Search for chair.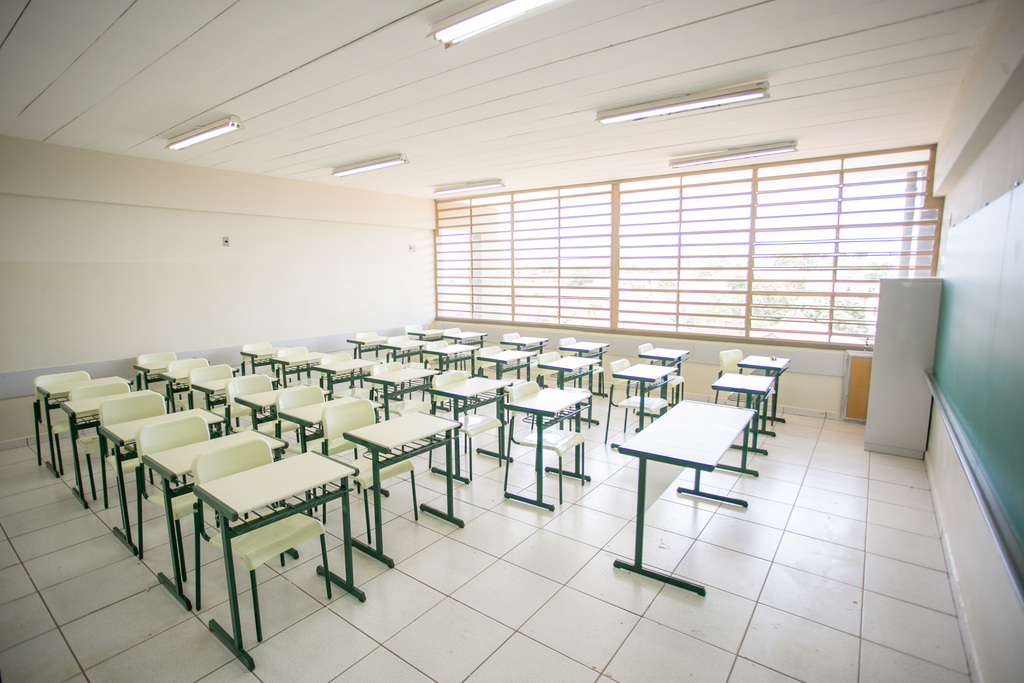
Found at [left=630, top=342, right=678, bottom=381].
